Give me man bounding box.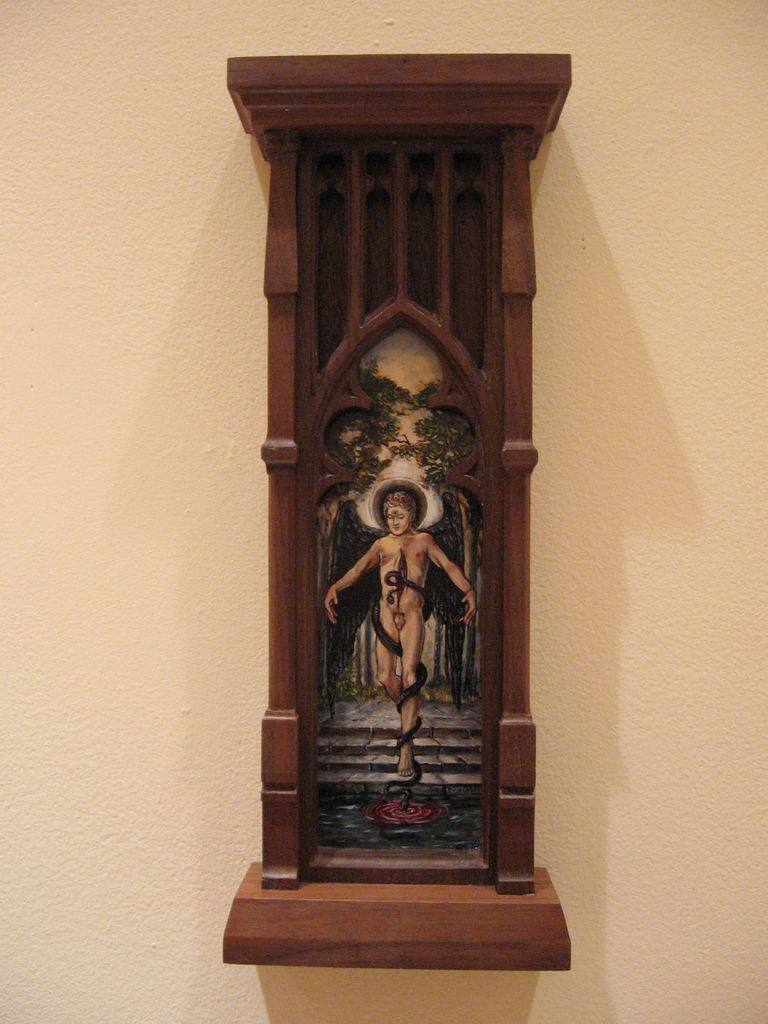
left=321, top=484, right=486, bottom=770.
